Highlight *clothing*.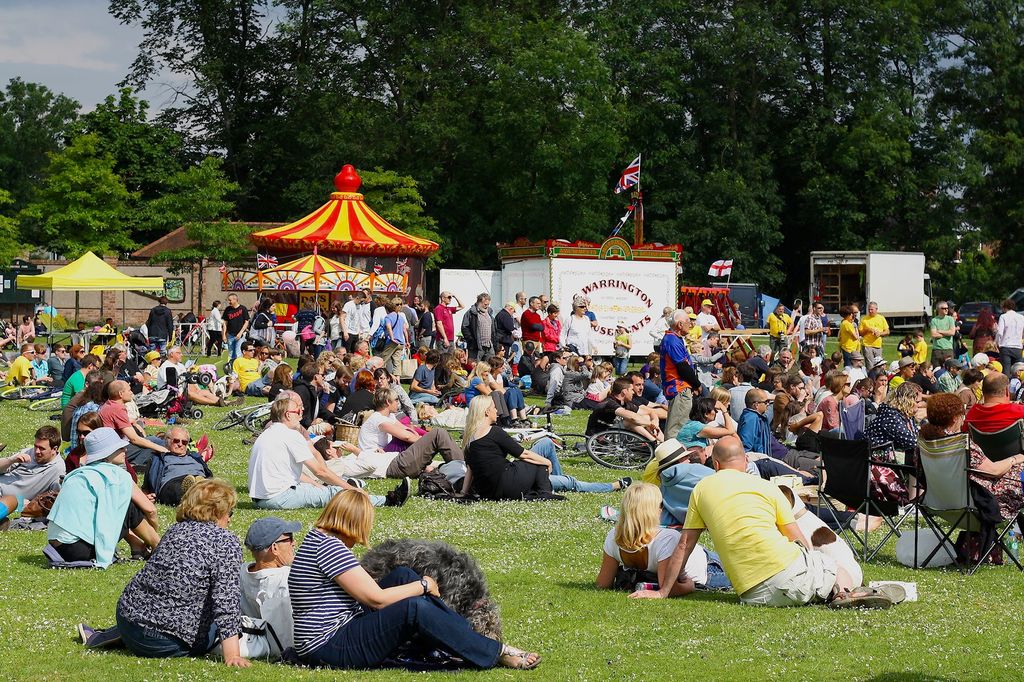
Highlighted region: crop(775, 387, 792, 413).
